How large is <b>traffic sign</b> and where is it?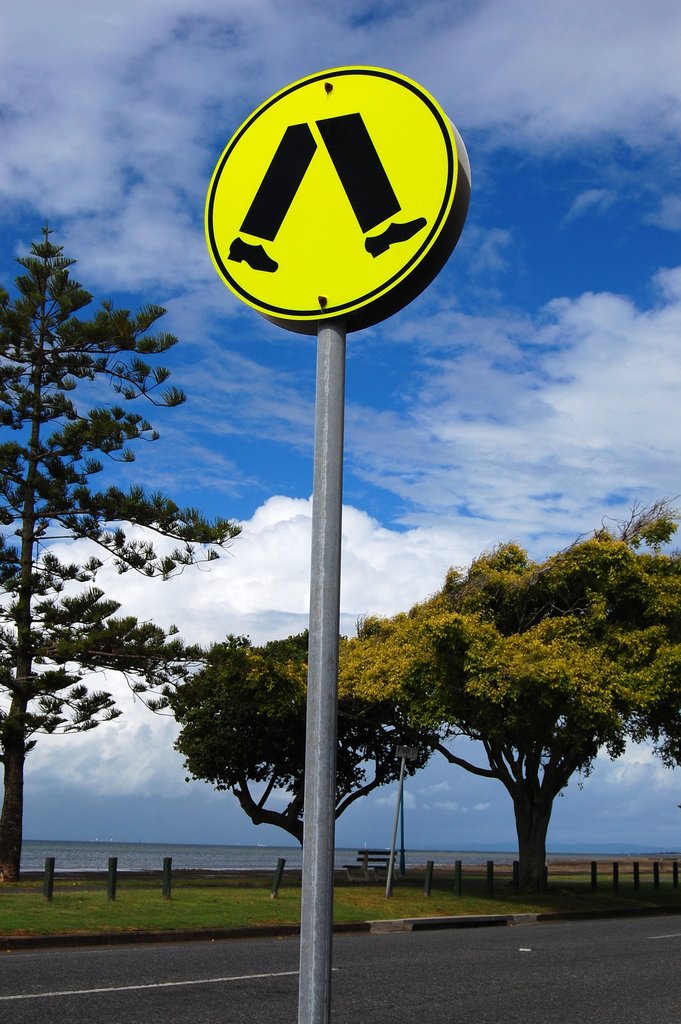
Bounding box: x1=201, y1=63, x2=473, y2=332.
